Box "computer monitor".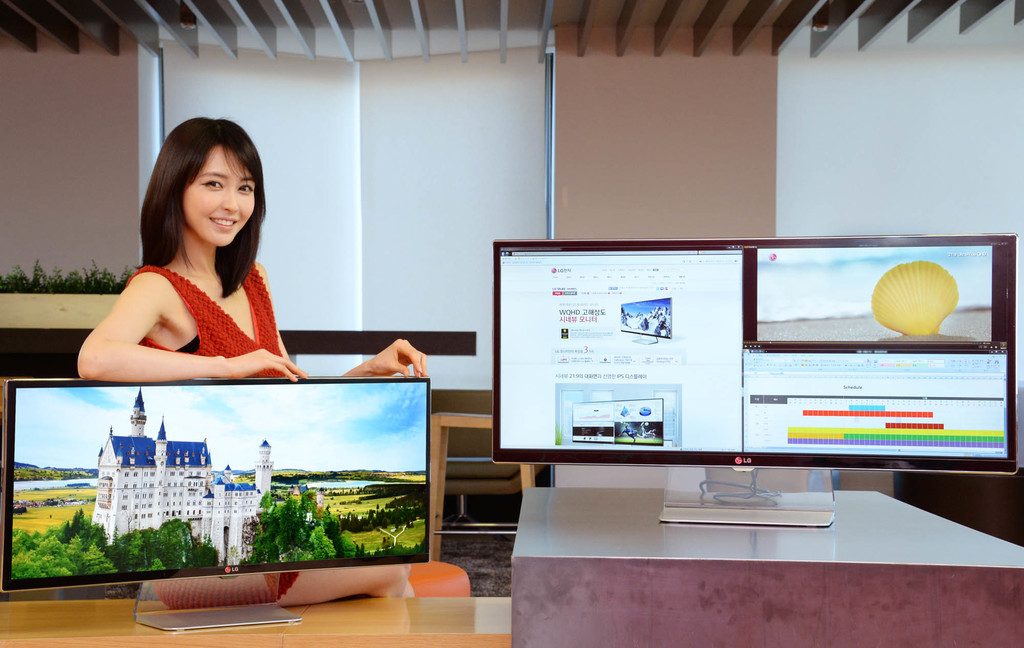
bbox=(509, 264, 974, 489).
